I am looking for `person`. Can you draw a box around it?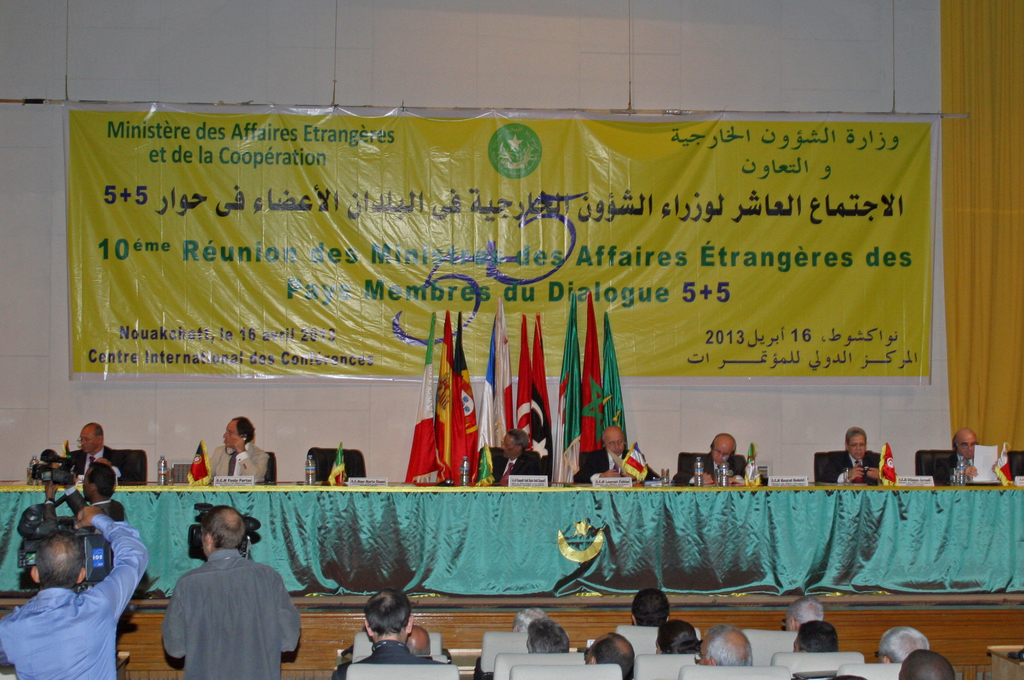
Sure, the bounding box is 821, 428, 893, 487.
